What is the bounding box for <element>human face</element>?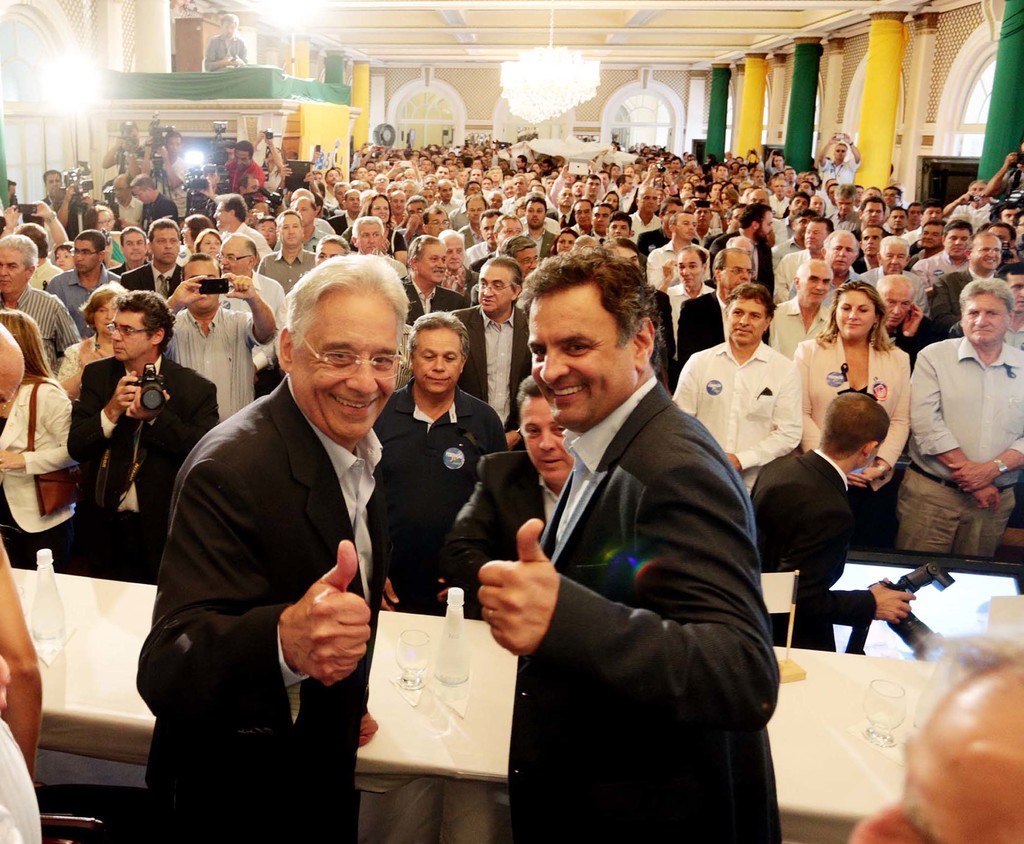
region(828, 184, 840, 203).
